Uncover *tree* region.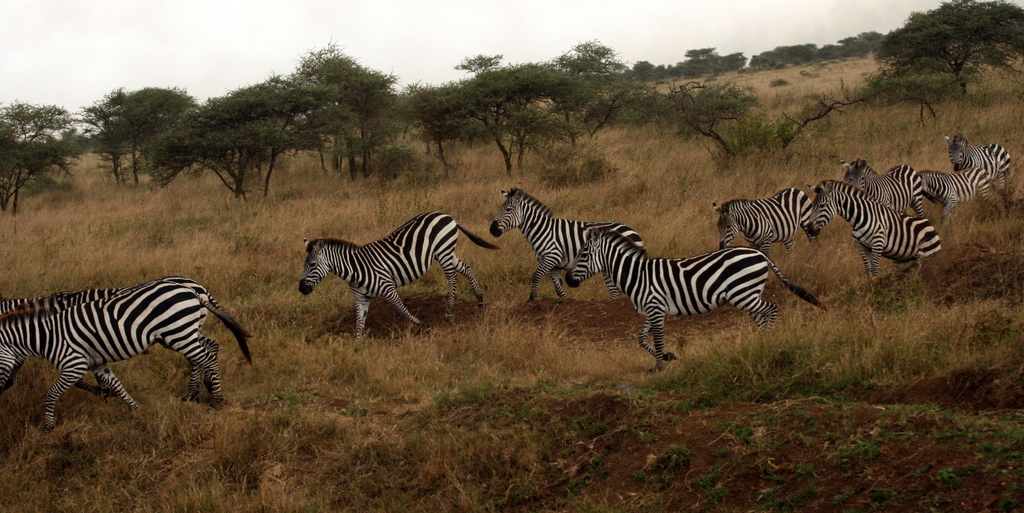
Uncovered: [left=860, top=10, right=1016, bottom=114].
